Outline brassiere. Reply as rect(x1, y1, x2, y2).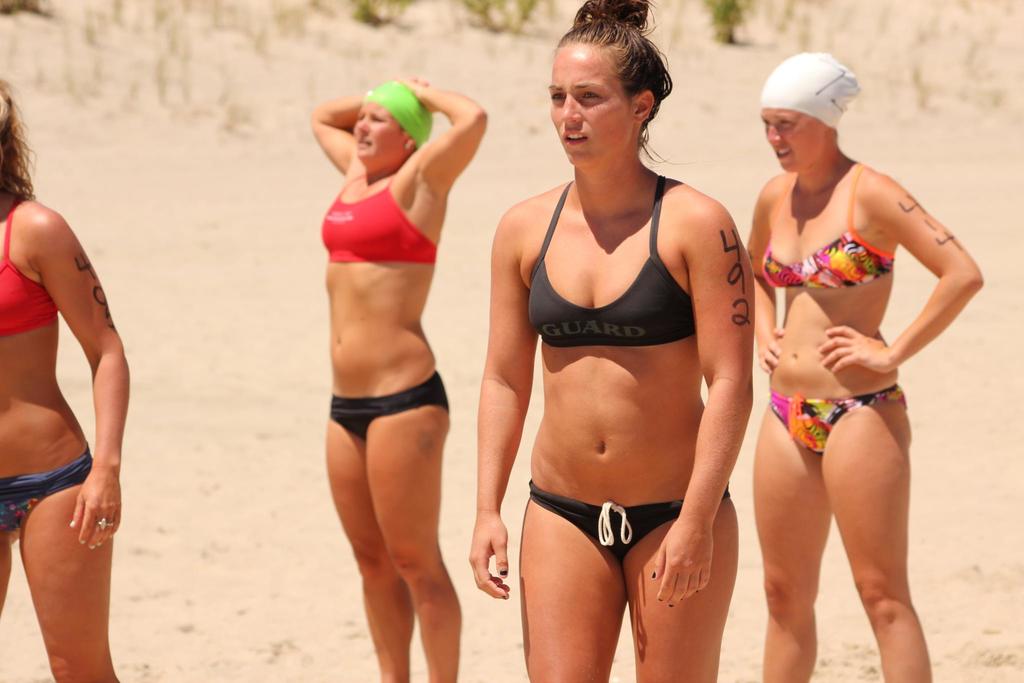
rect(2, 201, 60, 335).
